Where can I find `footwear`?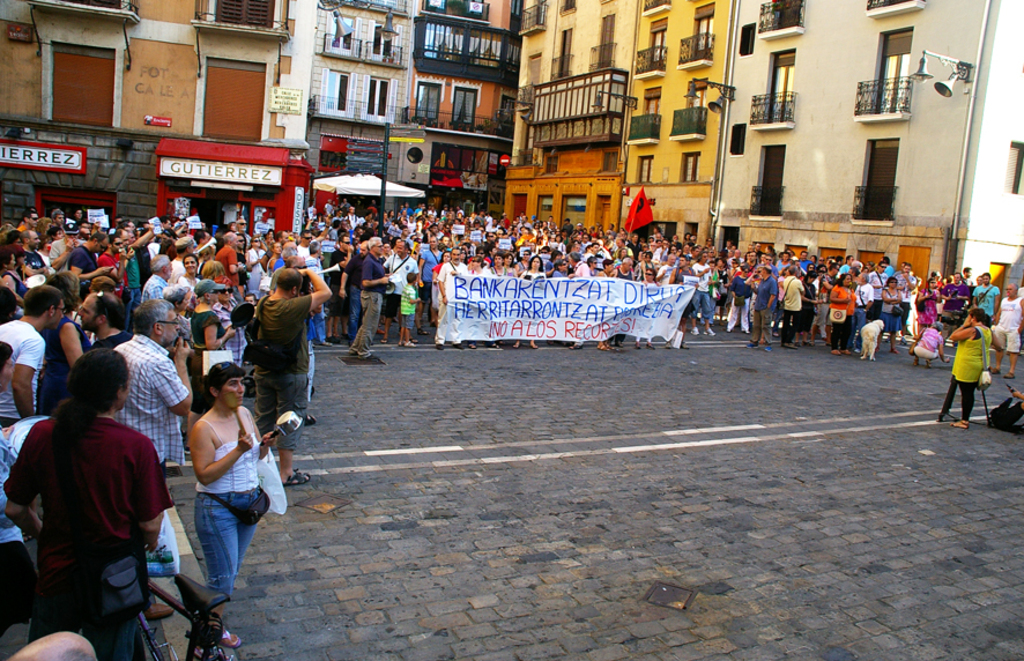
You can find it at detection(606, 343, 616, 348).
